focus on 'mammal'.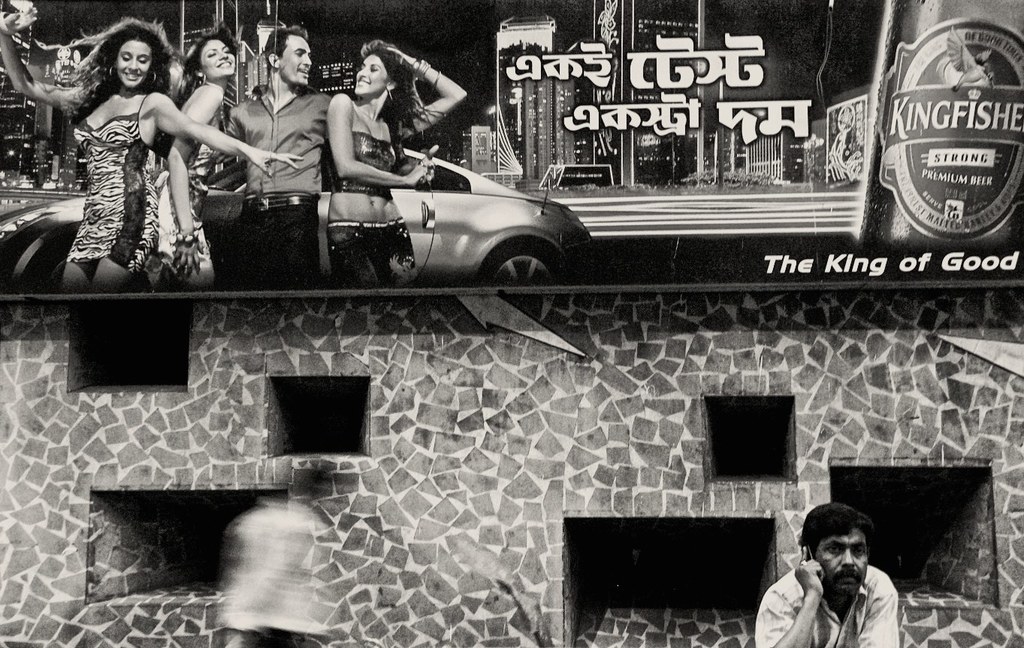
Focused at (165,14,246,279).
